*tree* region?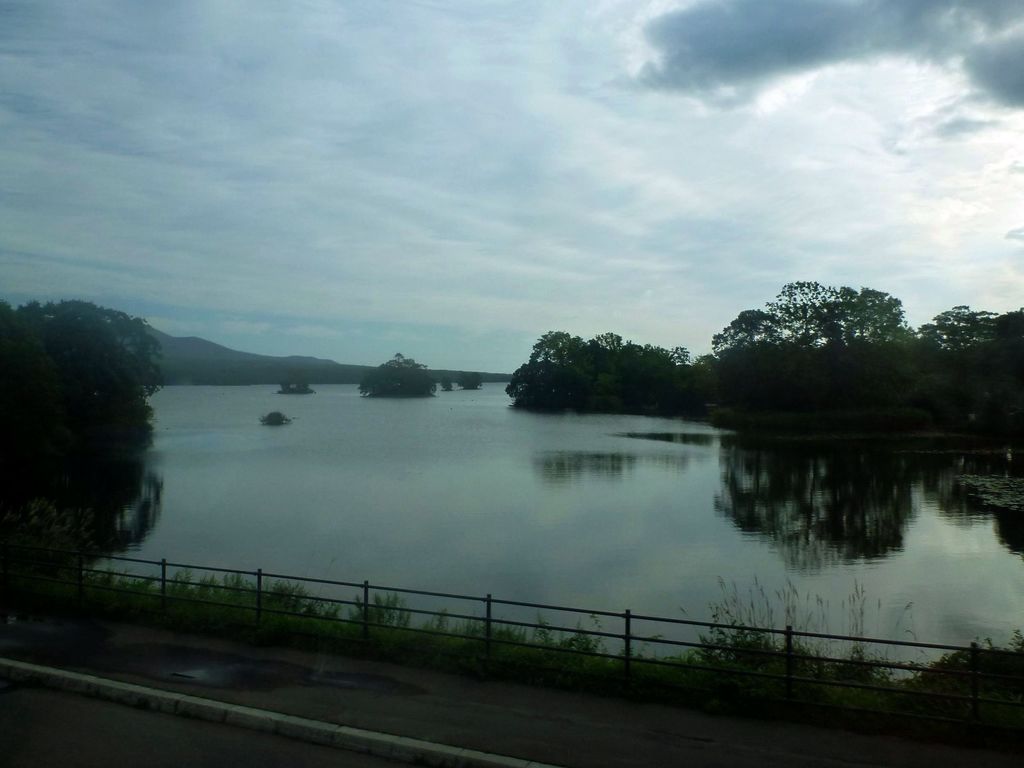
[x1=491, y1=264, x2=1023, y2=437]
